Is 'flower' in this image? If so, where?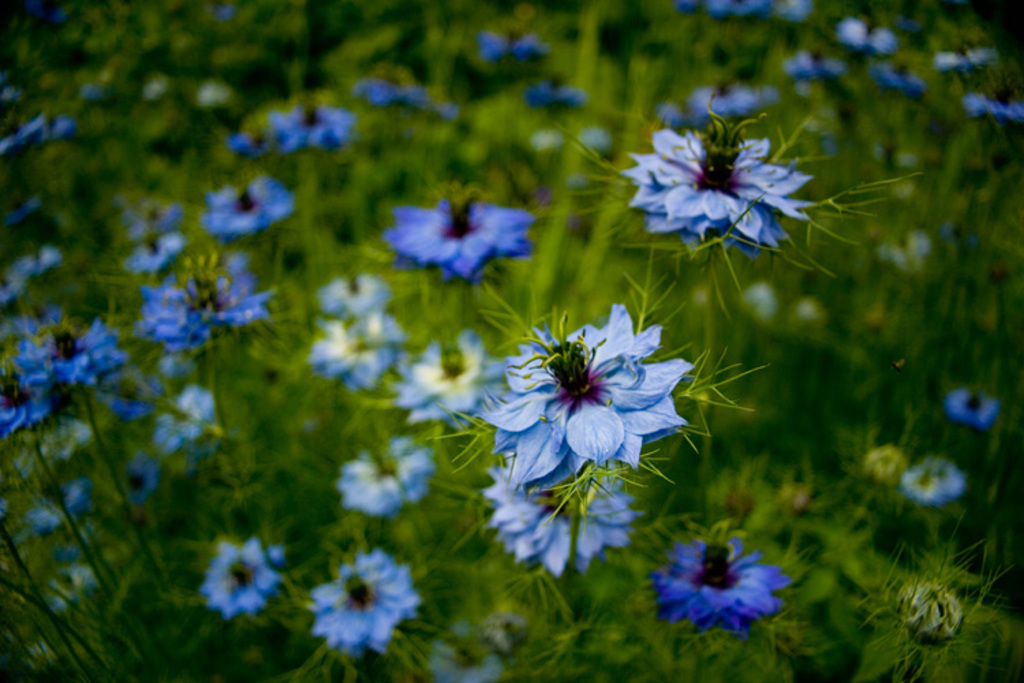
Yes, at <box>41,557,101,624</box>.
